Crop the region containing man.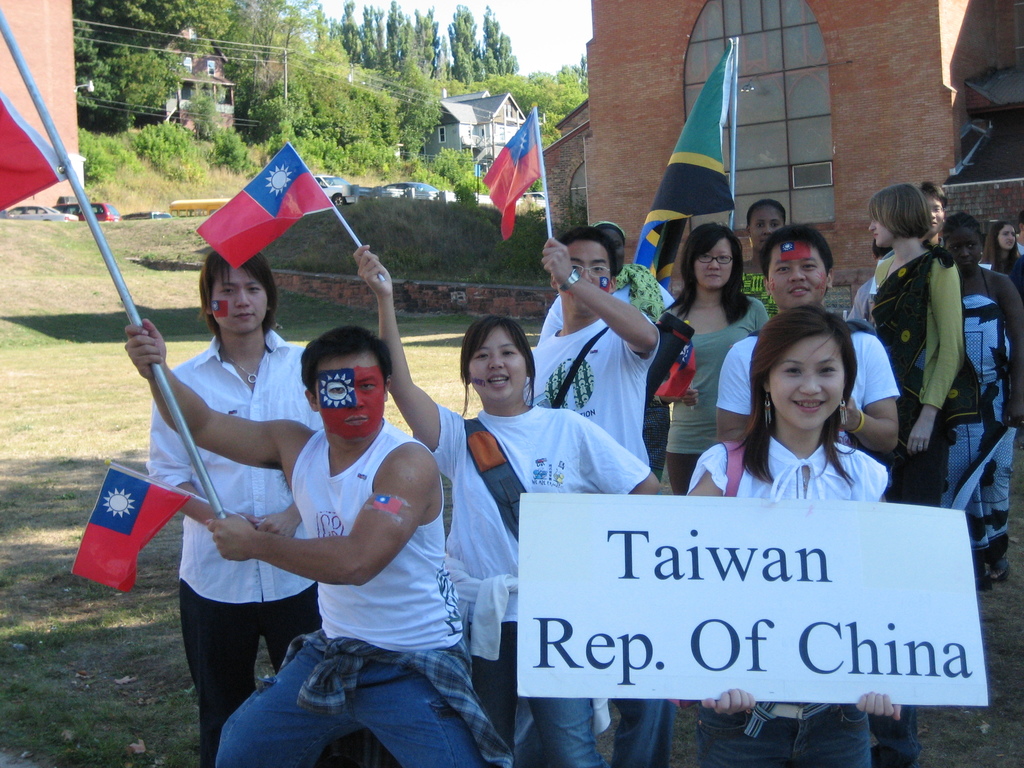
Crop region: <bbox>141, 246, 326, 767</bbox>.
